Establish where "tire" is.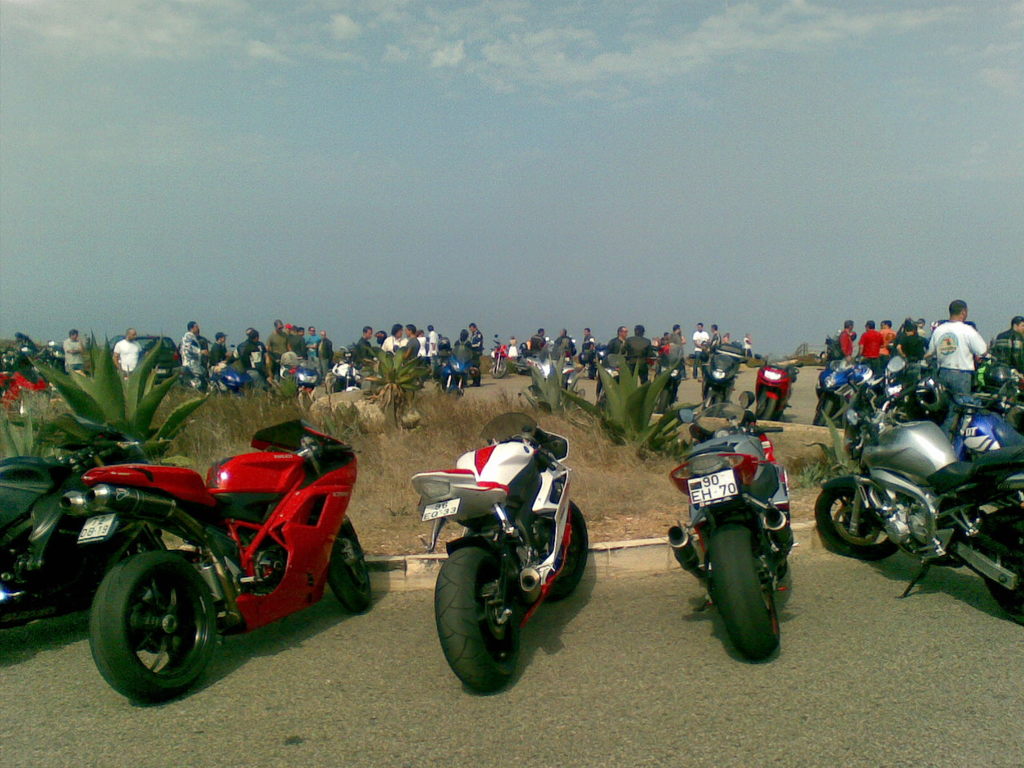
Established at left=812, top=399, right=830, bottom=426.
